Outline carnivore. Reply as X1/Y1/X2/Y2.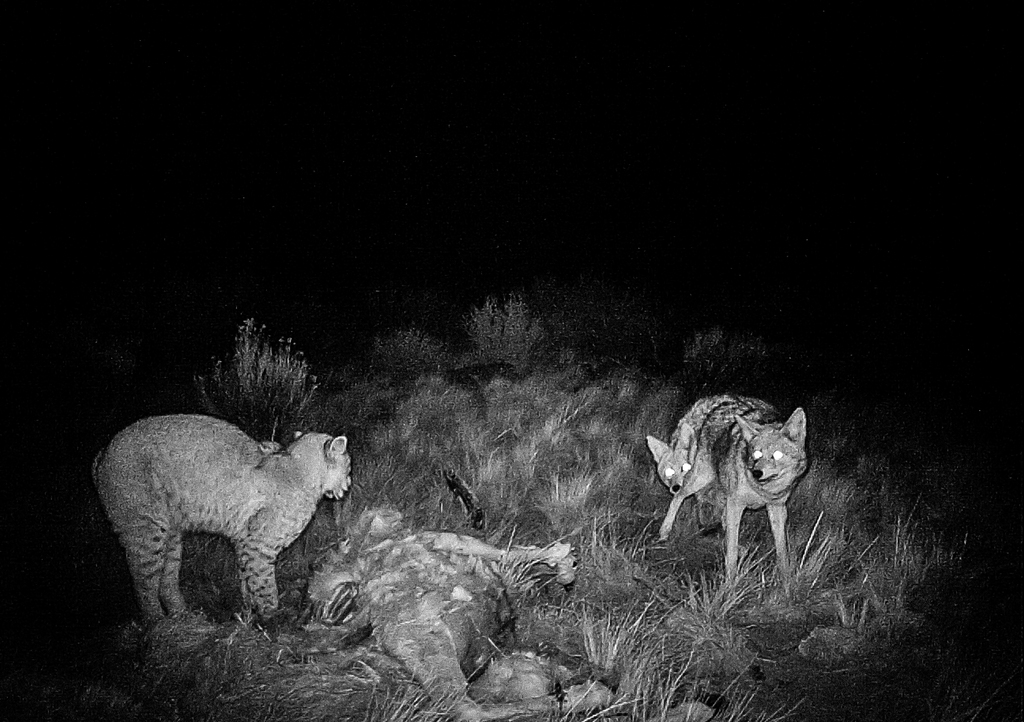
648/391/808/579.
